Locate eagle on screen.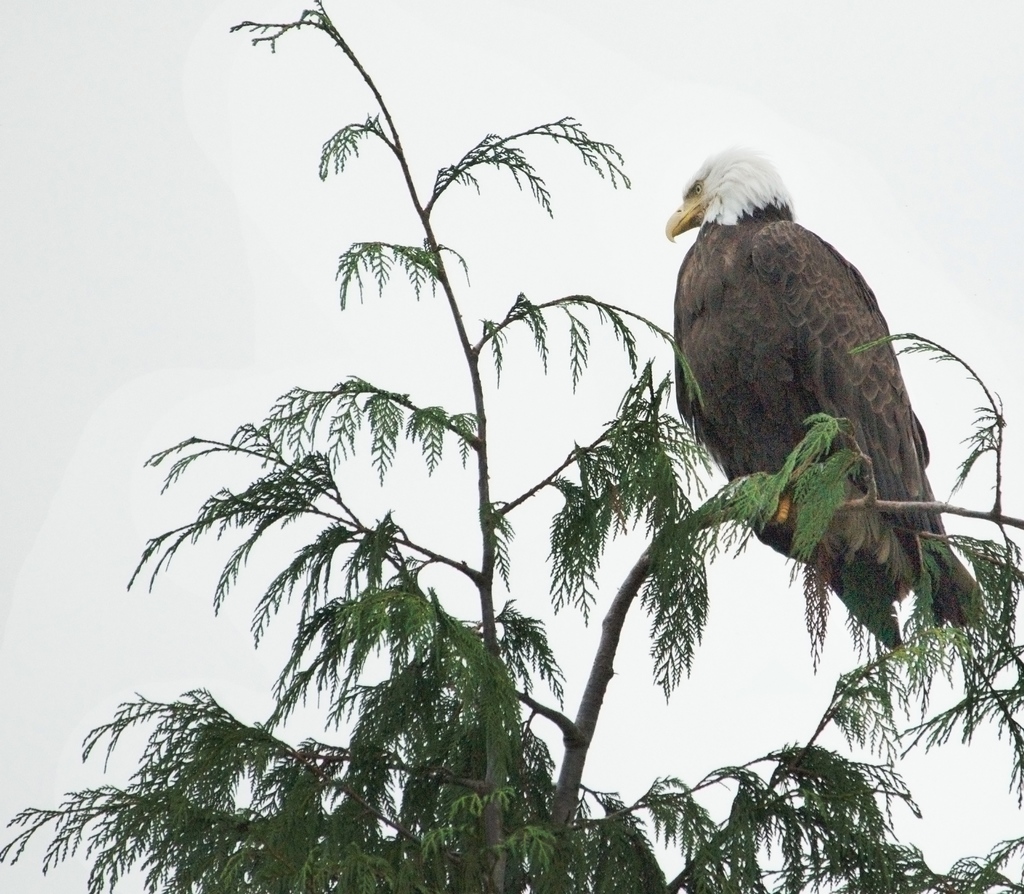
On screen at 655, 138, 994, 652.
